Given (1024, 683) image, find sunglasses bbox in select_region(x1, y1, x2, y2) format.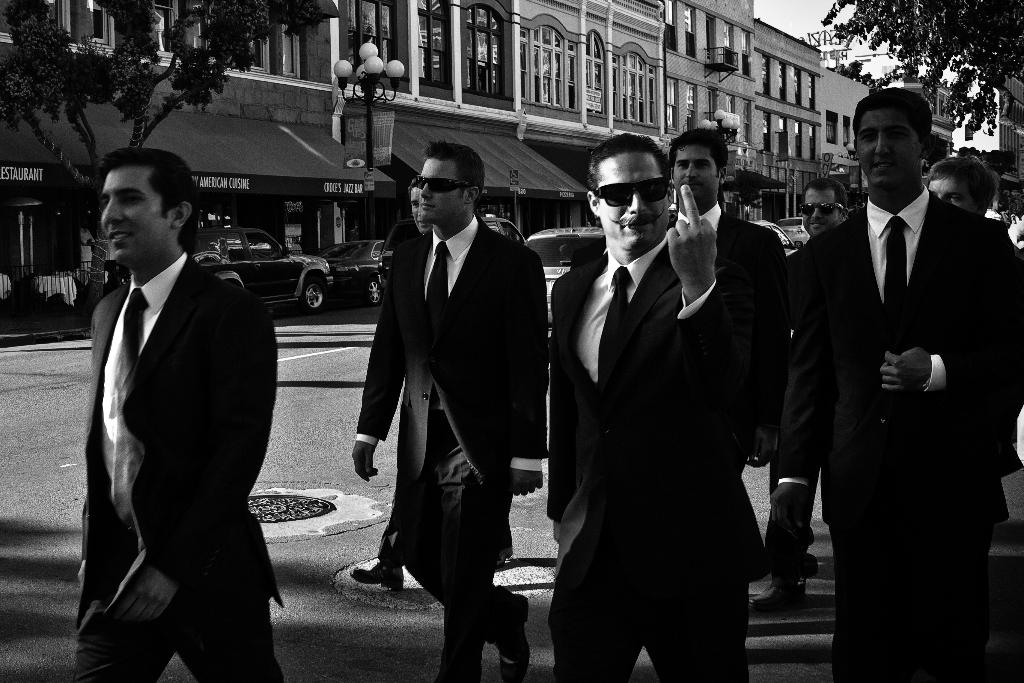
select_region(419, 178, 472, 193).
